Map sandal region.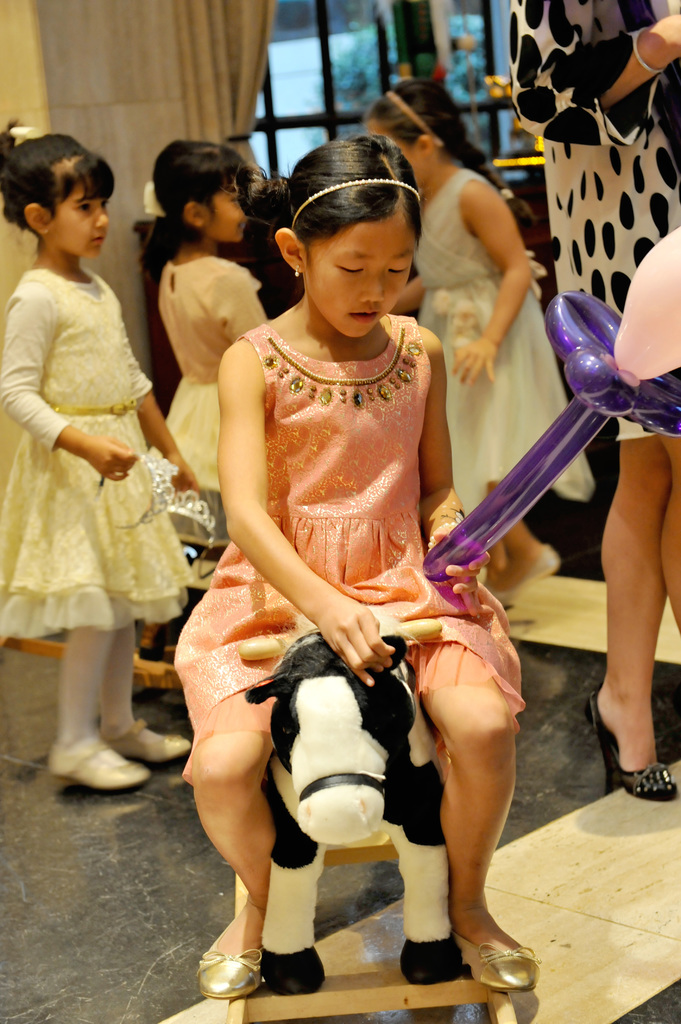
Mapped to 579,691,677,804.
